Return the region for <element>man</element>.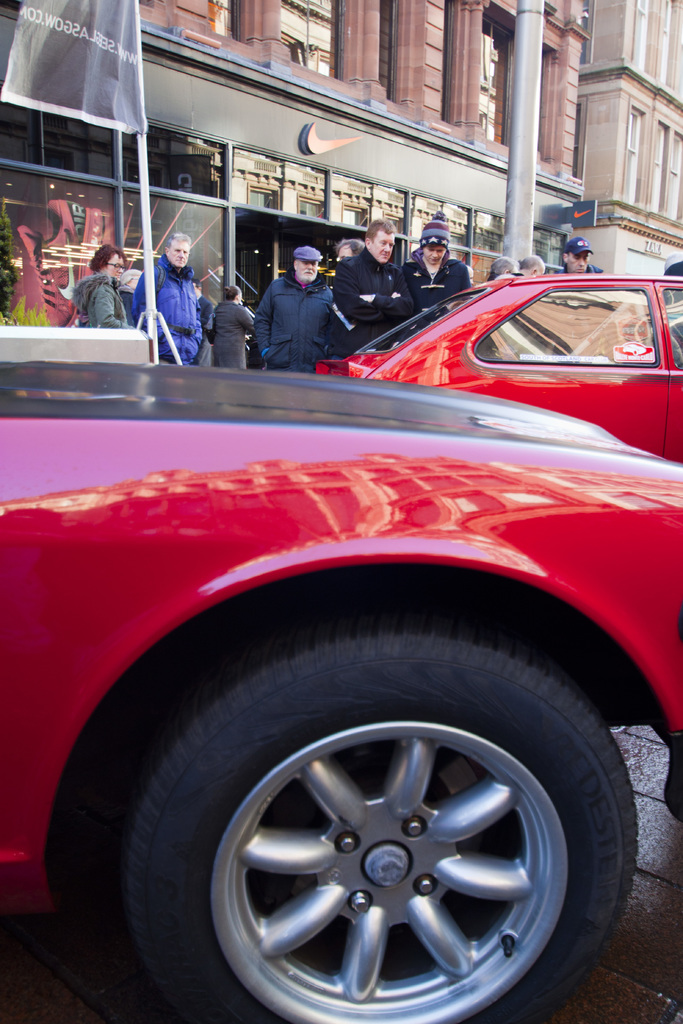
x1=384, y1=202, x2=482, y2=308.
